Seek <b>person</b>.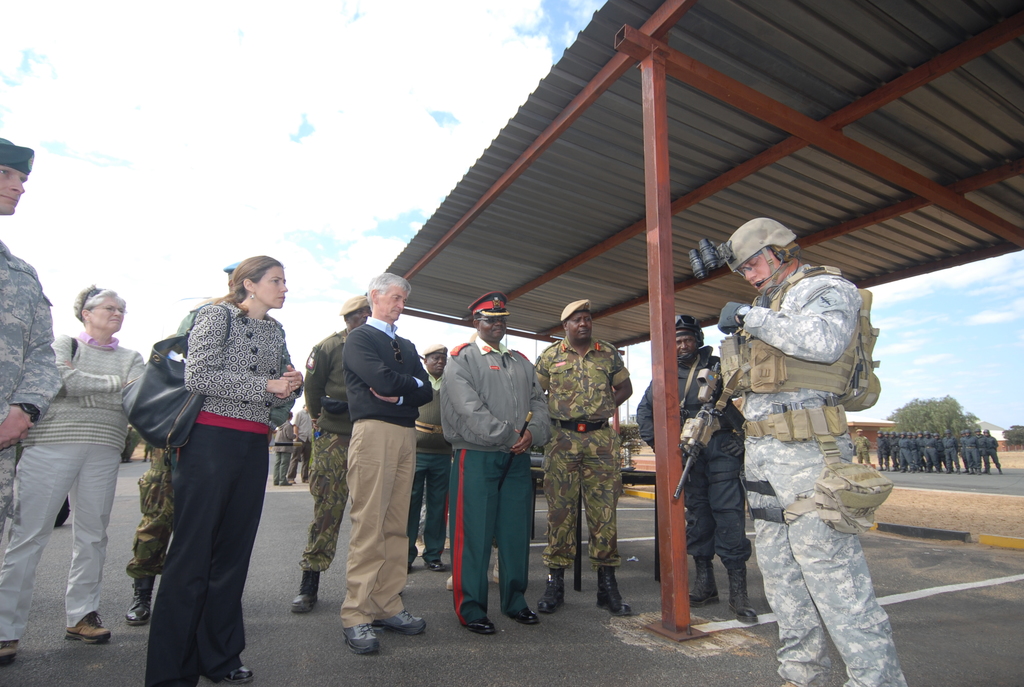
<bbox>850, 425, 870, 469</bbox>.
